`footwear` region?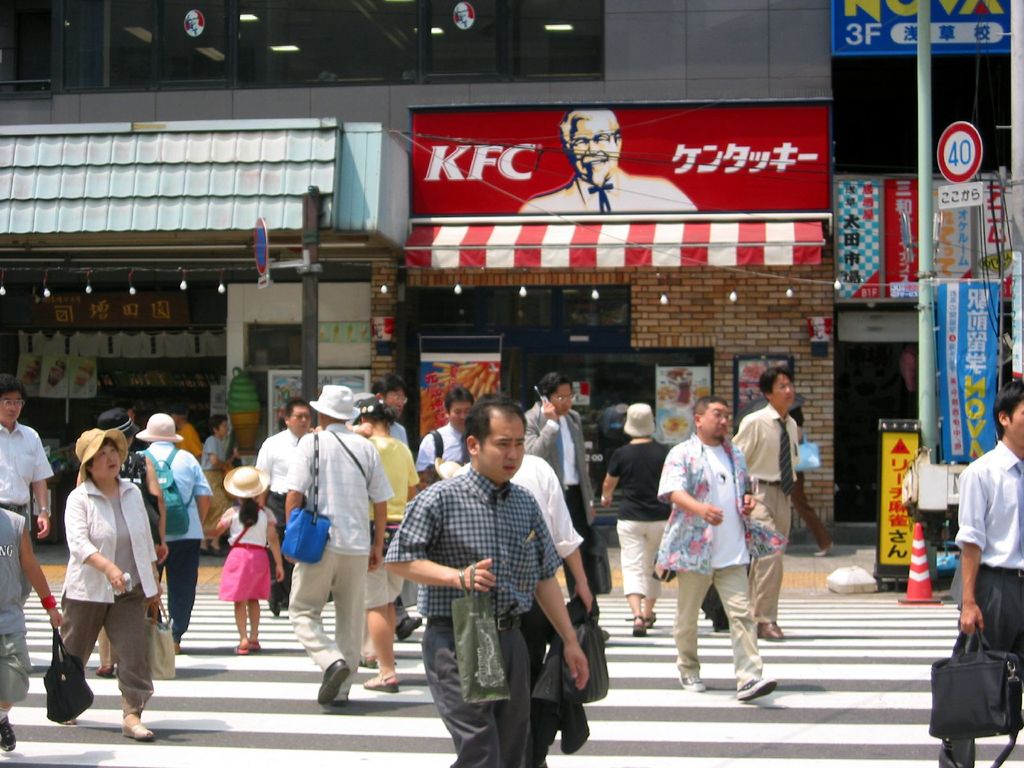
bbox=(678, 674, 708, 689)
